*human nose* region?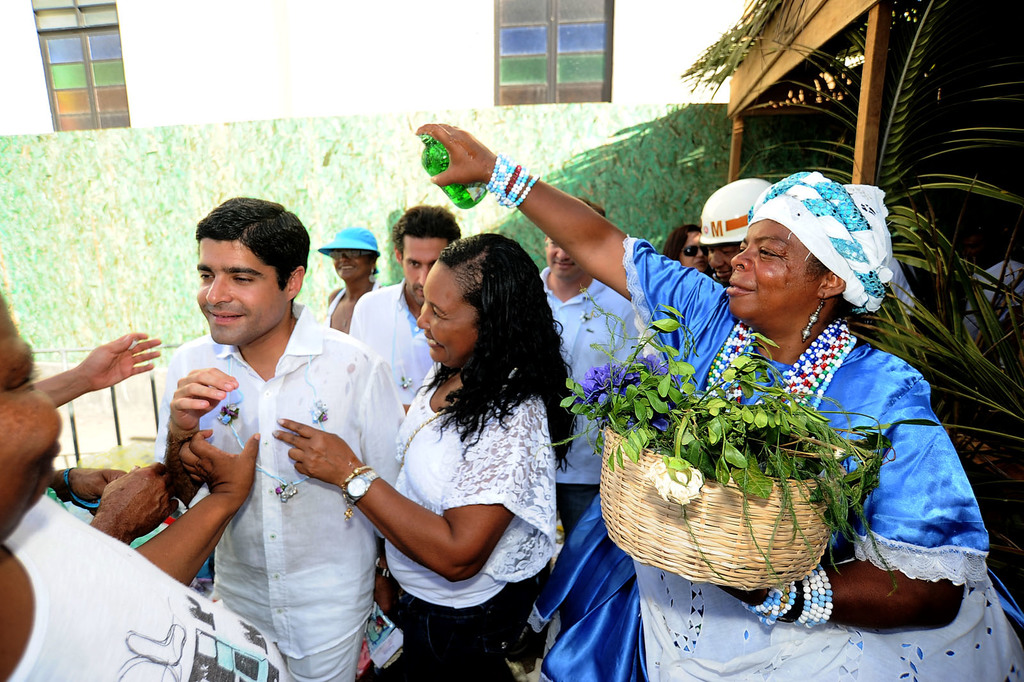
708:247:724:270
